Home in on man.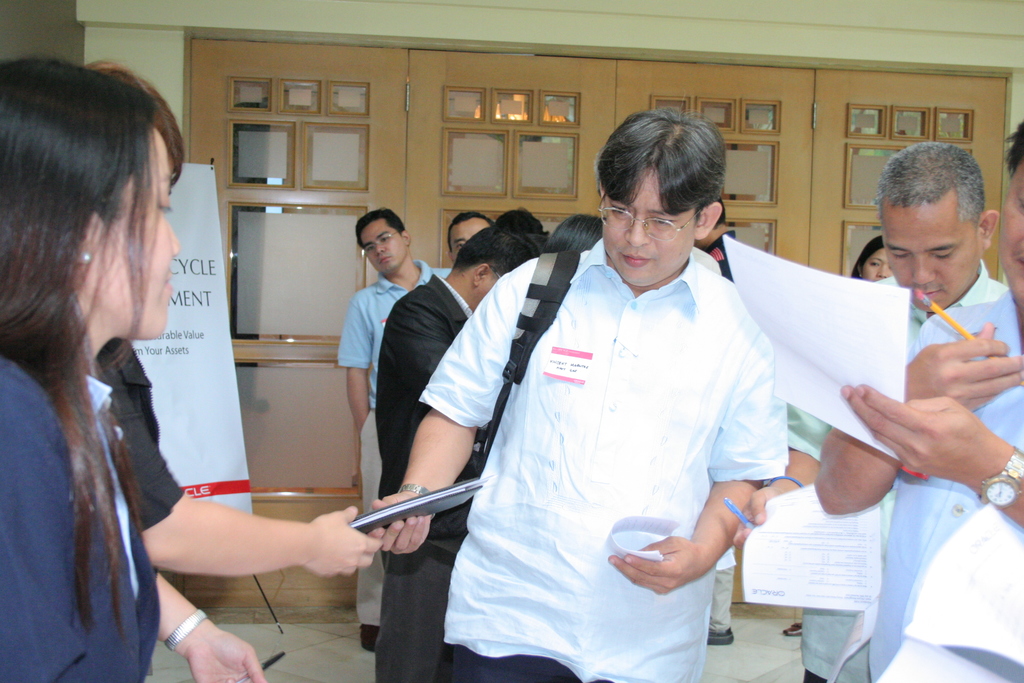
Homed in at l=370, t=95, r=791, b=682.
